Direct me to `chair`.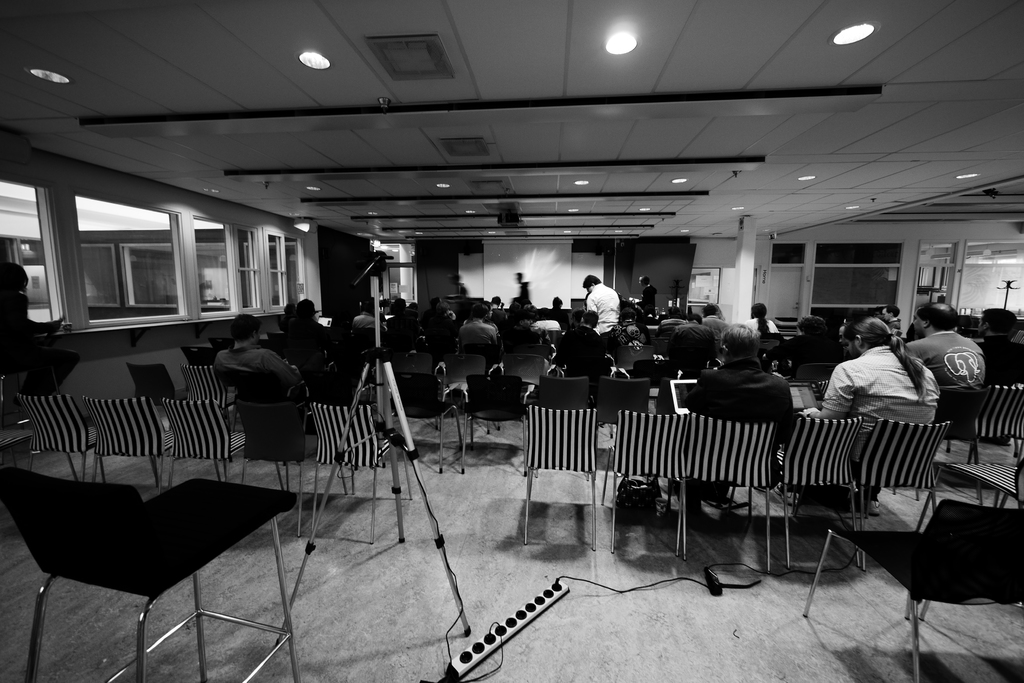
Direction: l=612, t=345, r=653, b=372.
